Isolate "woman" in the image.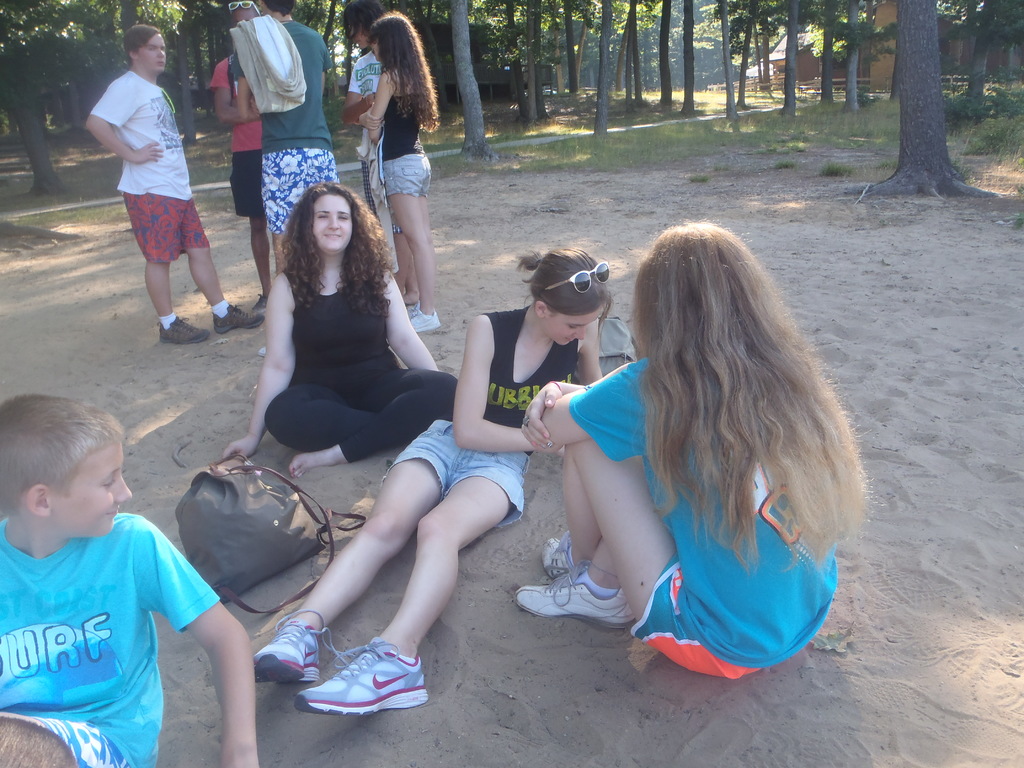
Isolated region: crop(353, 11, 447, 333).
